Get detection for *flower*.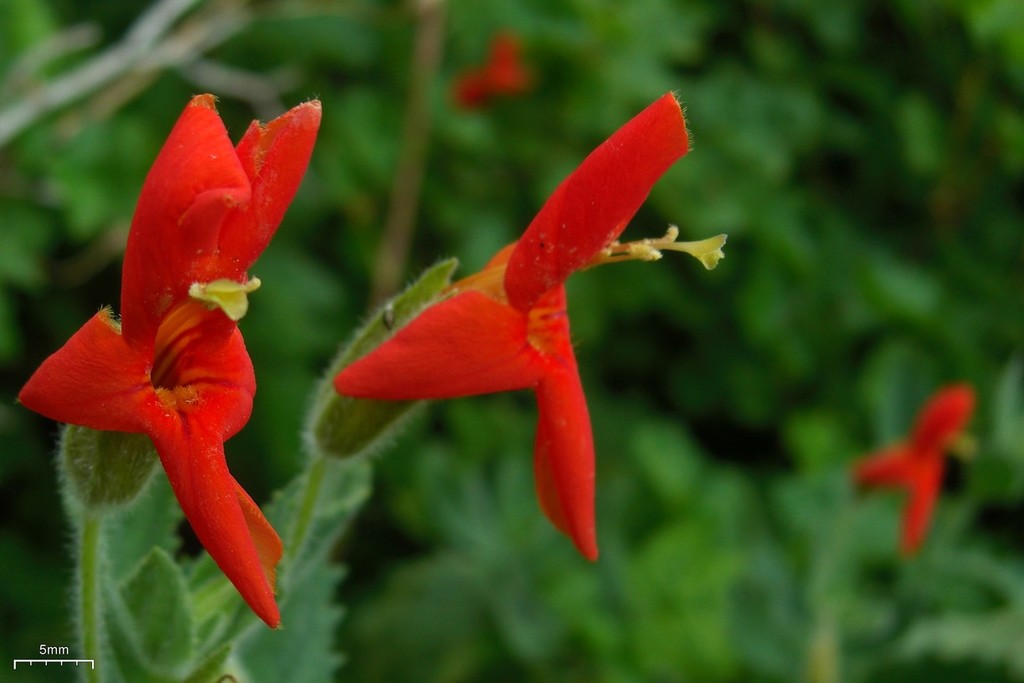
Detection: l=451, t=31, r=535, b=104.
